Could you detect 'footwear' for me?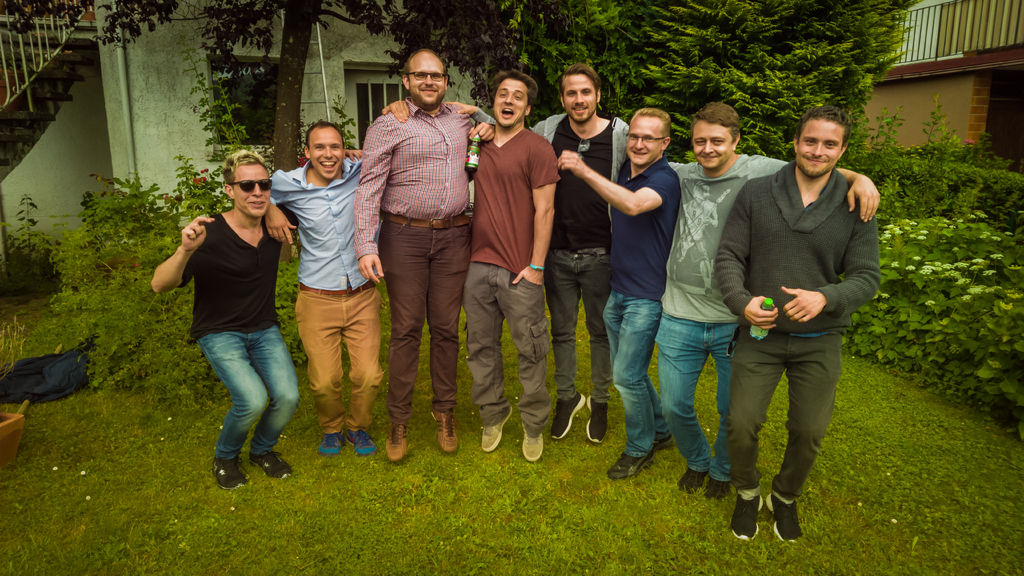
Detection result: bbox=(250, 452, 294, 482).
